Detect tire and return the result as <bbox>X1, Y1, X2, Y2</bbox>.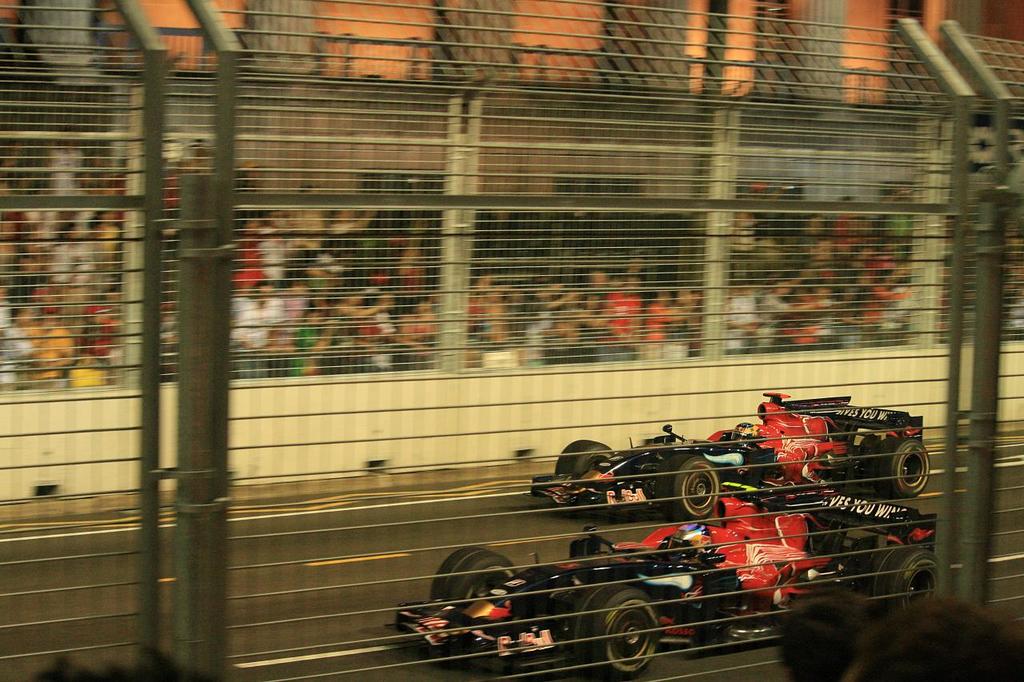
<bbox>556, 438, 613, 475</bbox>.
